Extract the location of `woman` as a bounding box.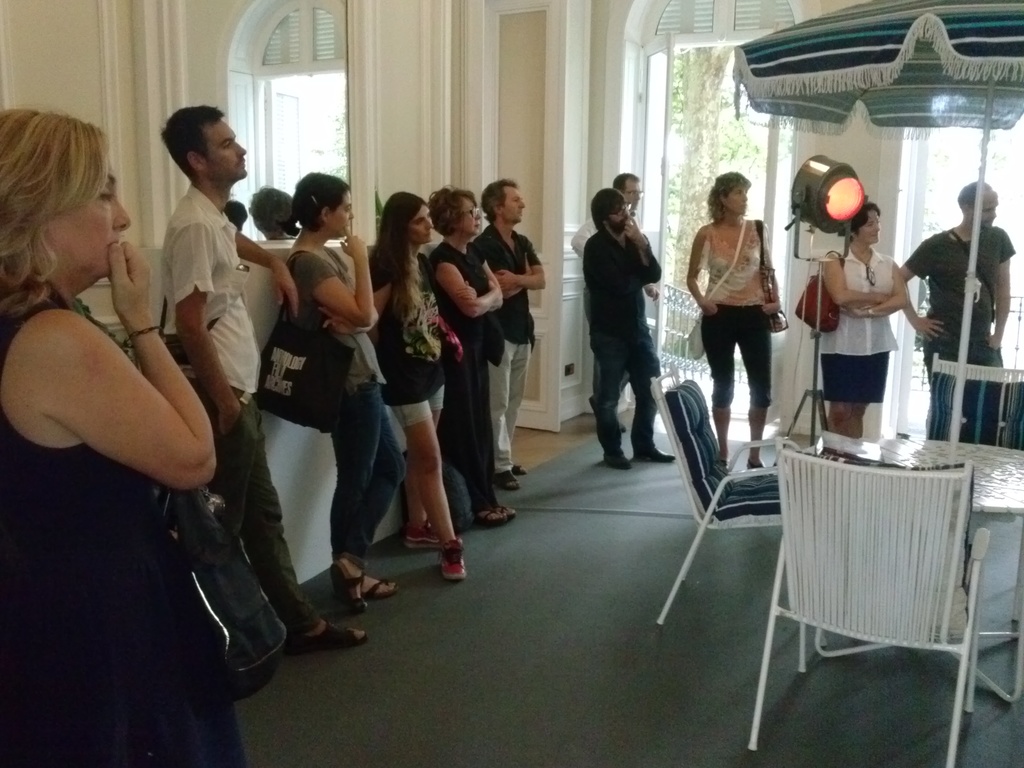
box=[428, 186, 510, 526].
